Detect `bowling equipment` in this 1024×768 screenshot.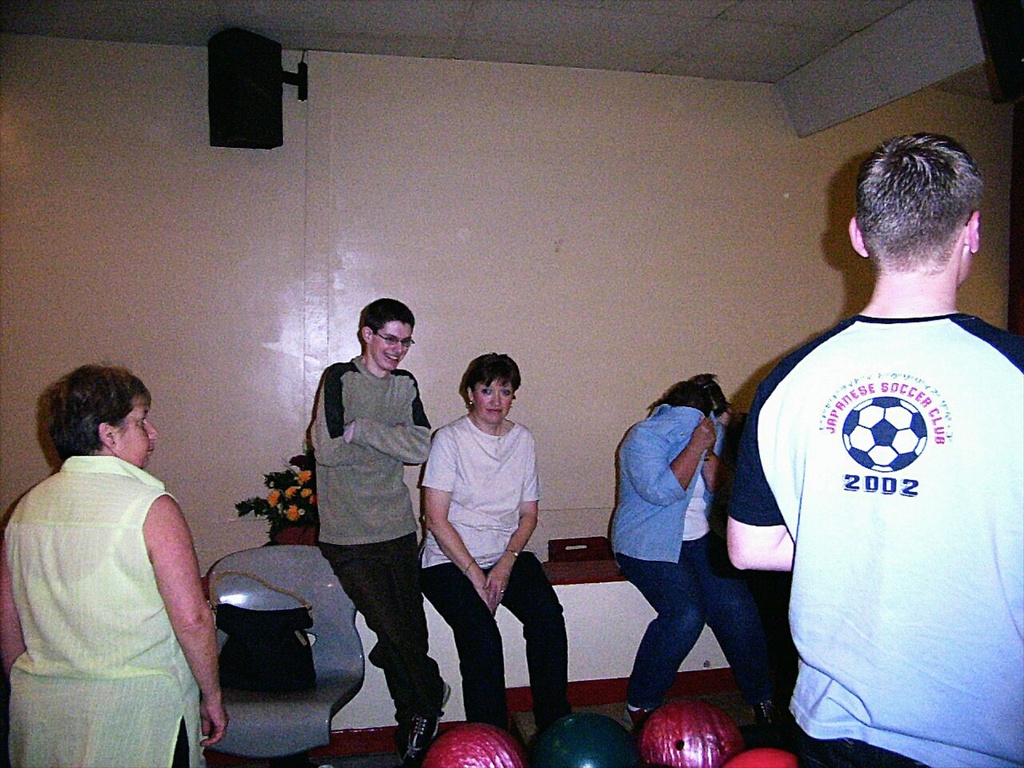
Detection: rect(639, 687, 744, 767).
